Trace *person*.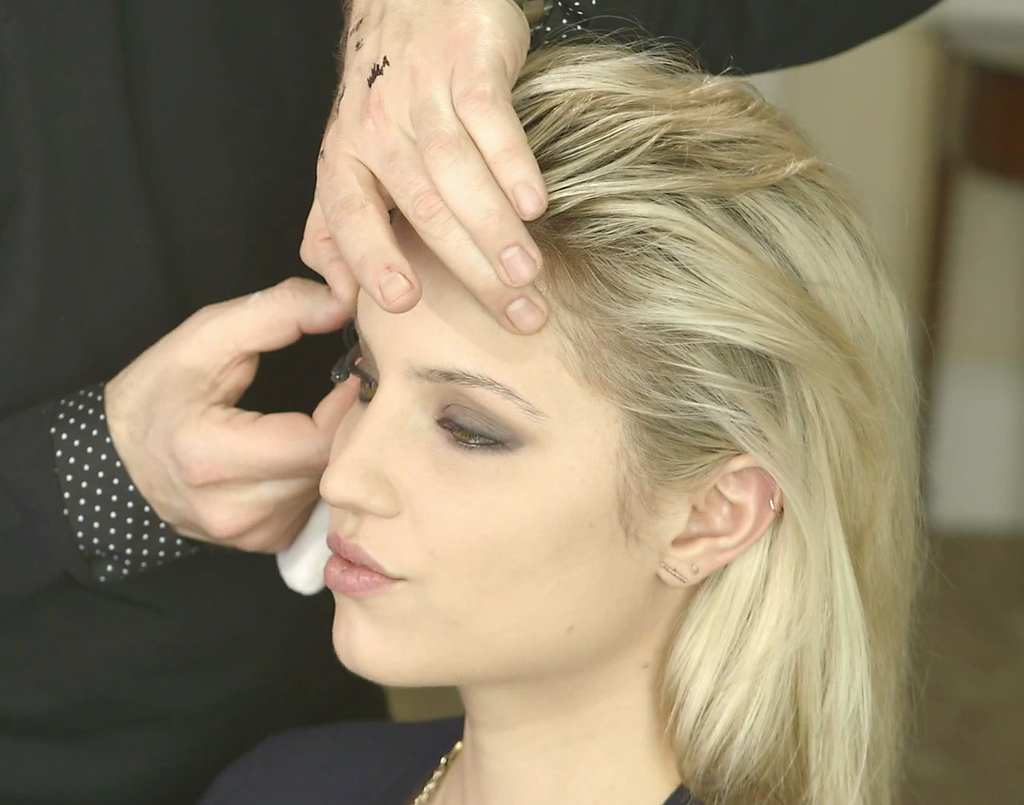
Traced to [left=0, top=0, right=959, bottom=804].
